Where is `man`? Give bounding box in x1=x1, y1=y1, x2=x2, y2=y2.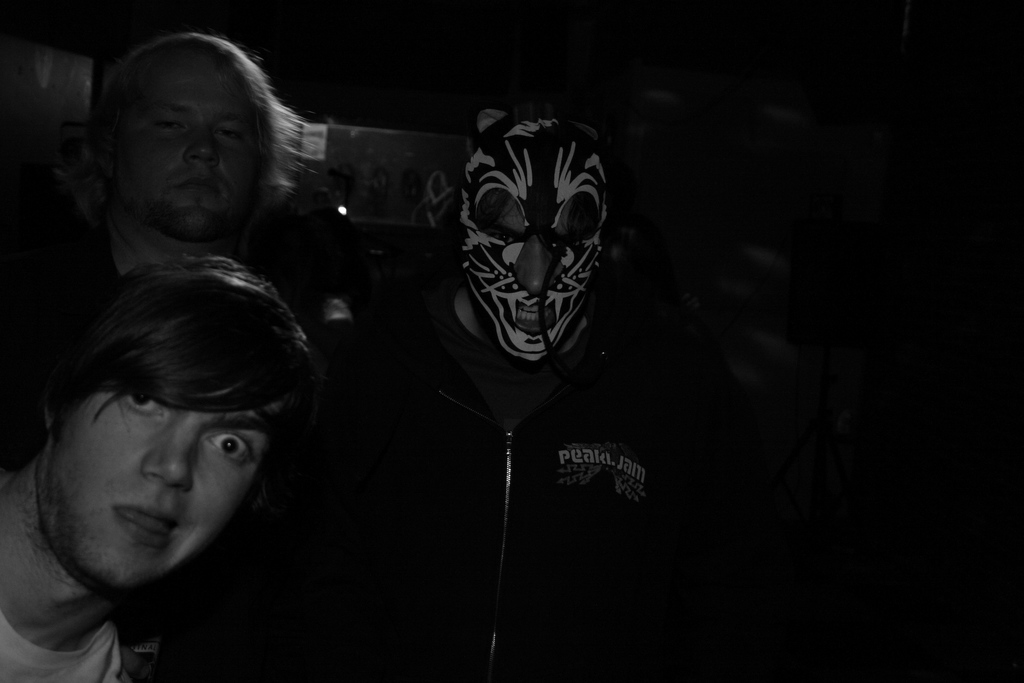
x1=74, y1=30, x2=310, y2=285.
